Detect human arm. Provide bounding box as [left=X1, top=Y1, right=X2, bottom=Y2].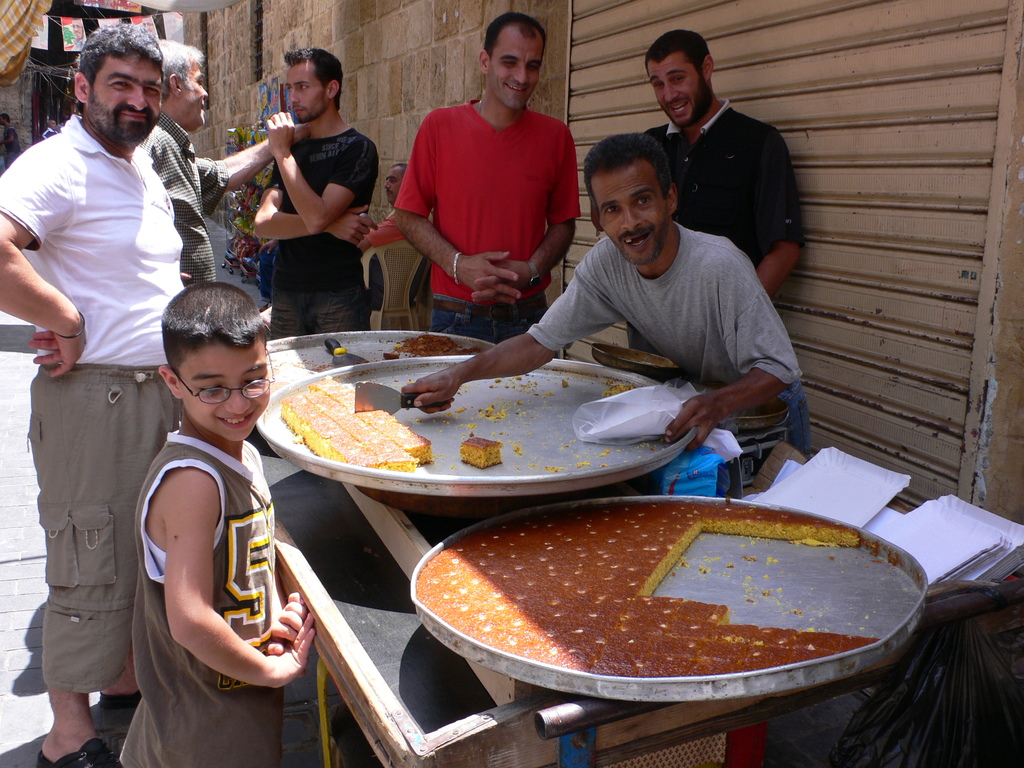
[left=467, top=127, right=580, bottom=305].
